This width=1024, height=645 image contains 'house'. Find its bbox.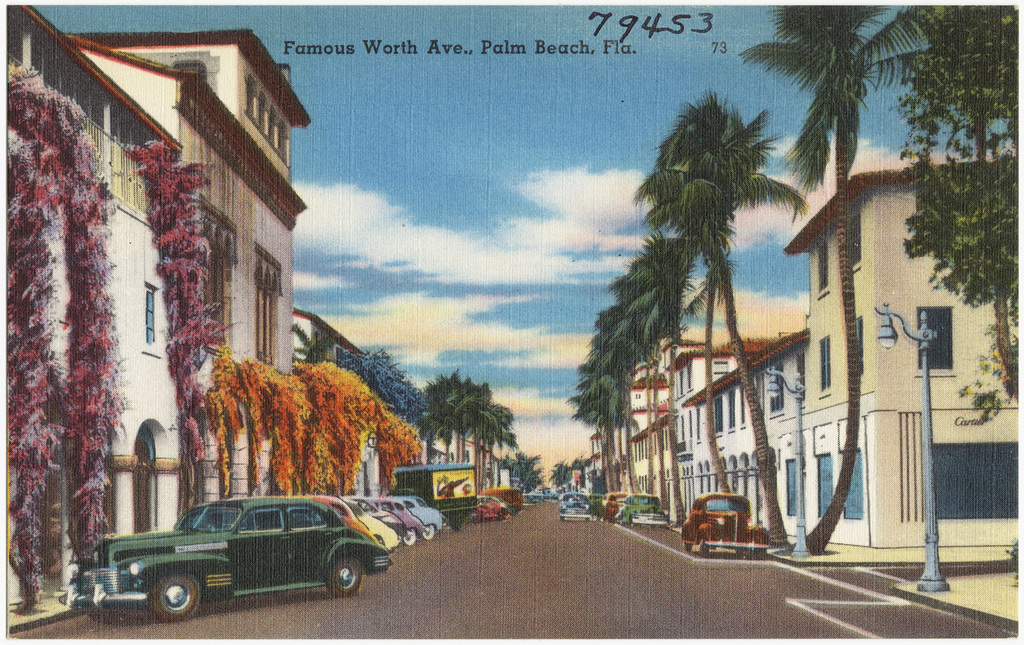
rect(679, 334, 719, 519).
